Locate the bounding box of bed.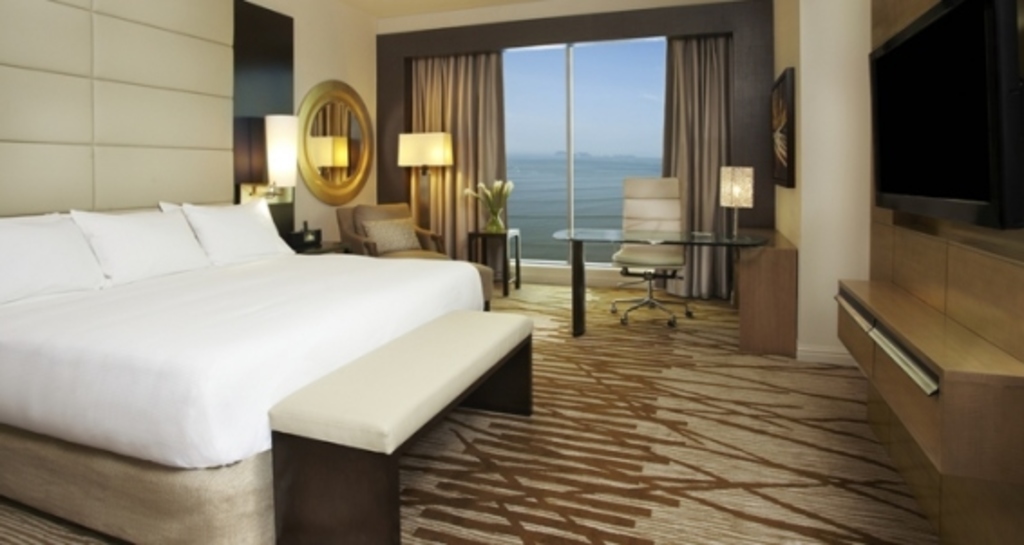
Bounding box: x1=0 y1=190 x2=490 y2=543.
